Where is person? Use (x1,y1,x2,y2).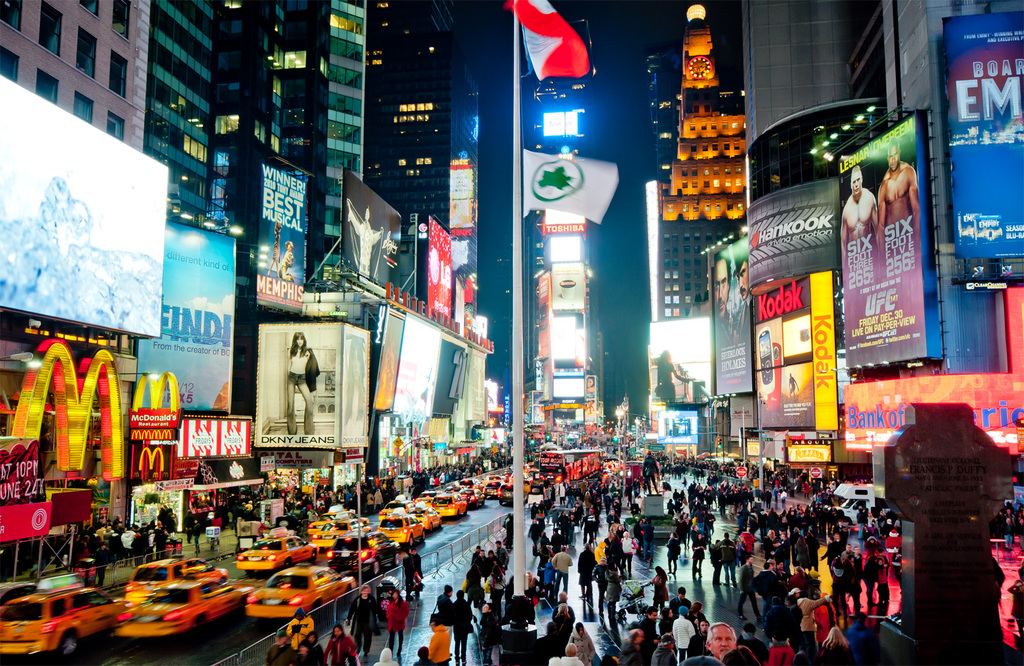
(180,507,196,552).
